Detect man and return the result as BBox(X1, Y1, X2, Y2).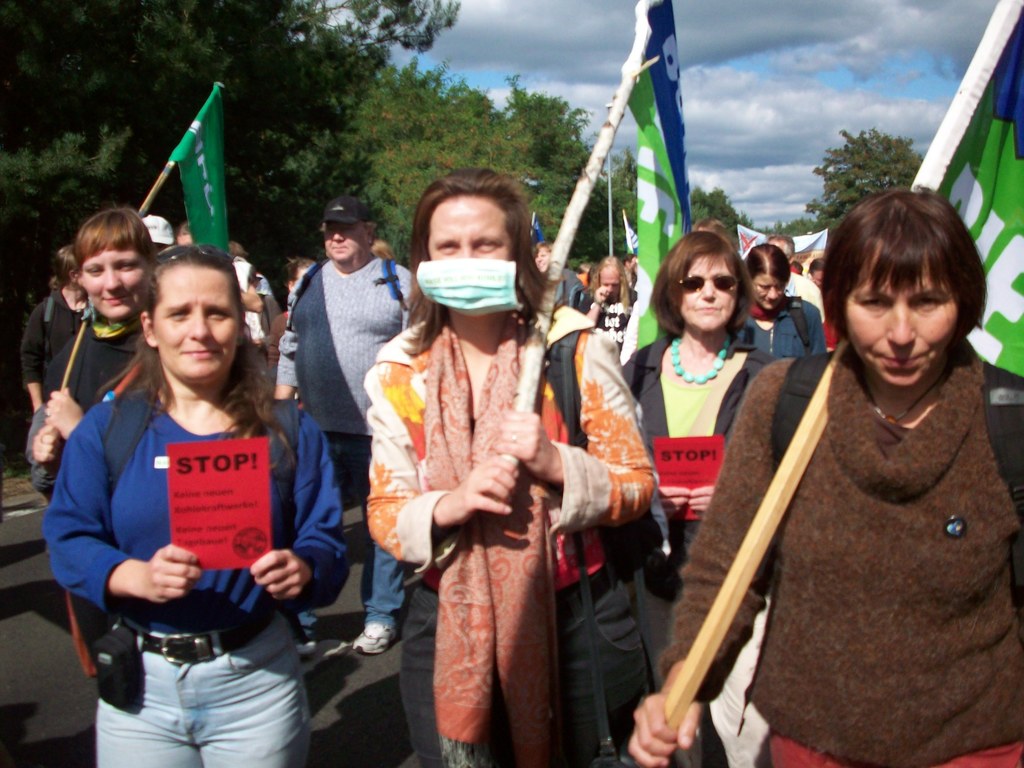
BBox(230, 243, 279, 346).
